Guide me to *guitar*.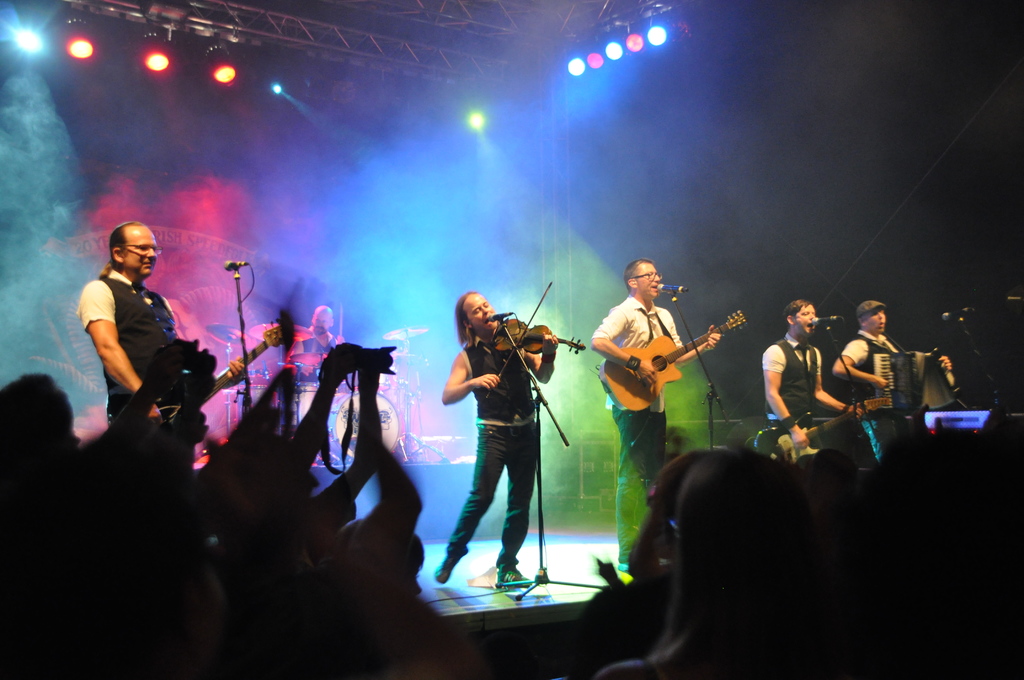
Guidance: 596:306:751:410.
